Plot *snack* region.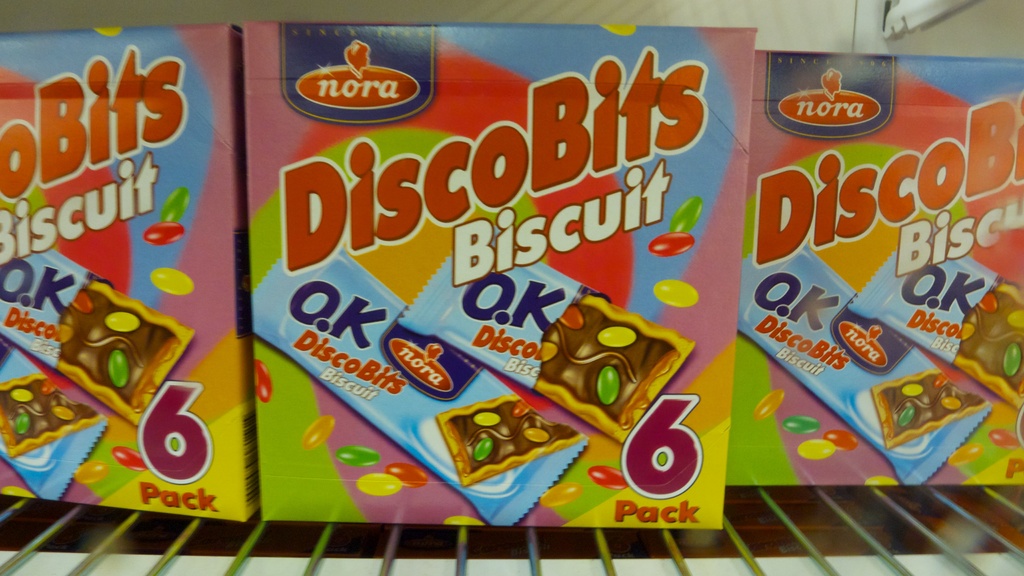
Plotted at 0, 371, 95, 465.
